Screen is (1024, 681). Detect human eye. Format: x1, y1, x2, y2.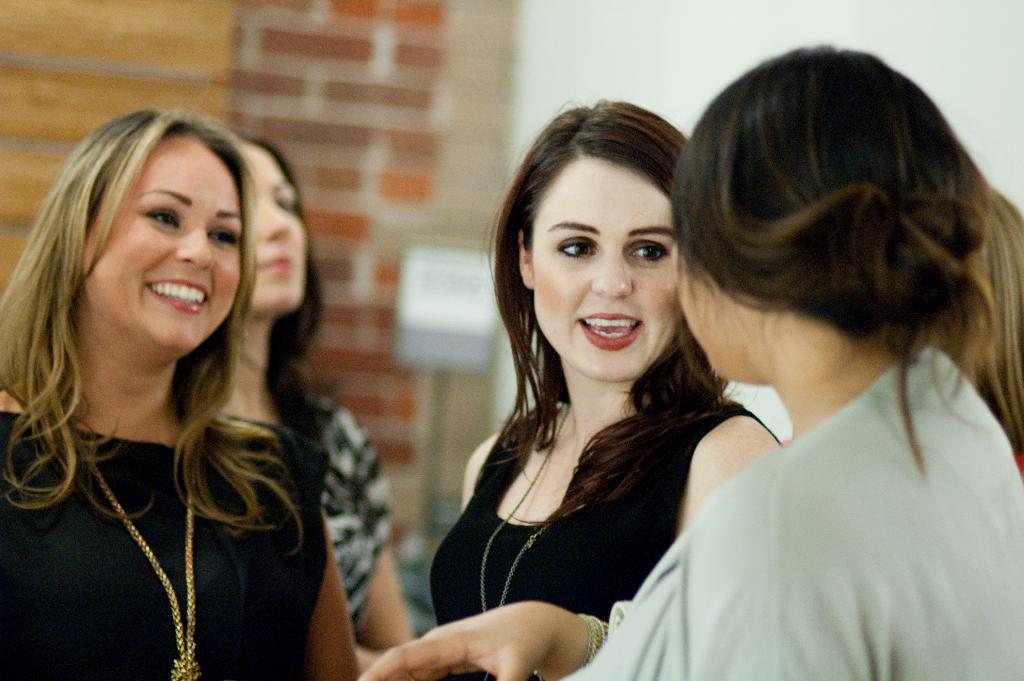
207, 224, 241, 247.
